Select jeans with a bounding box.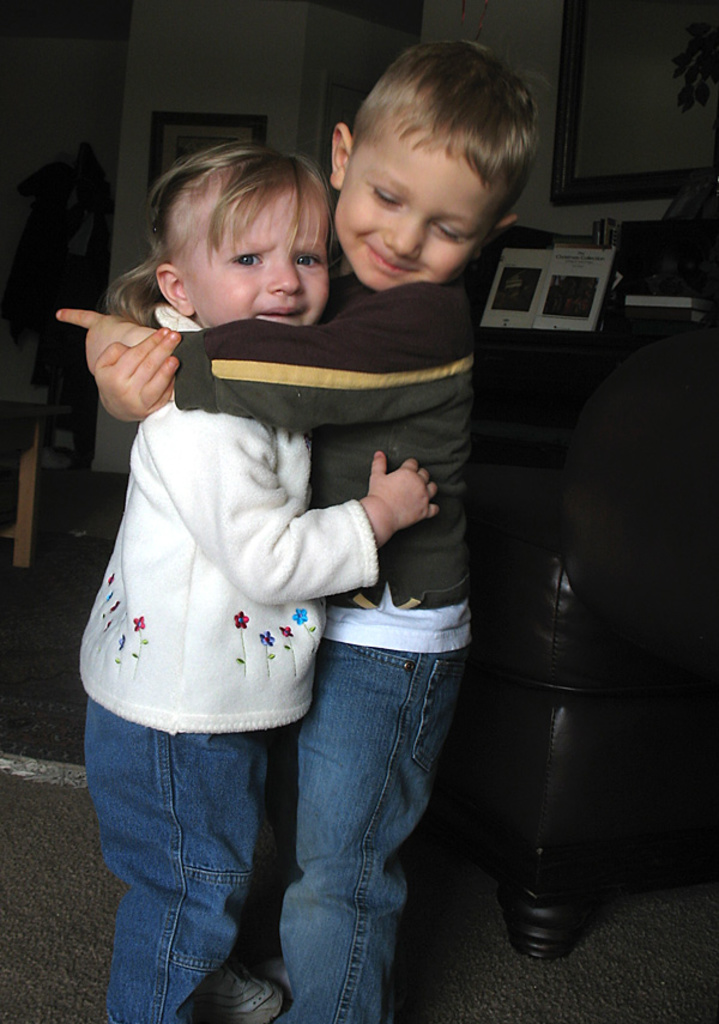
region(84, 697, 259, 1023).
